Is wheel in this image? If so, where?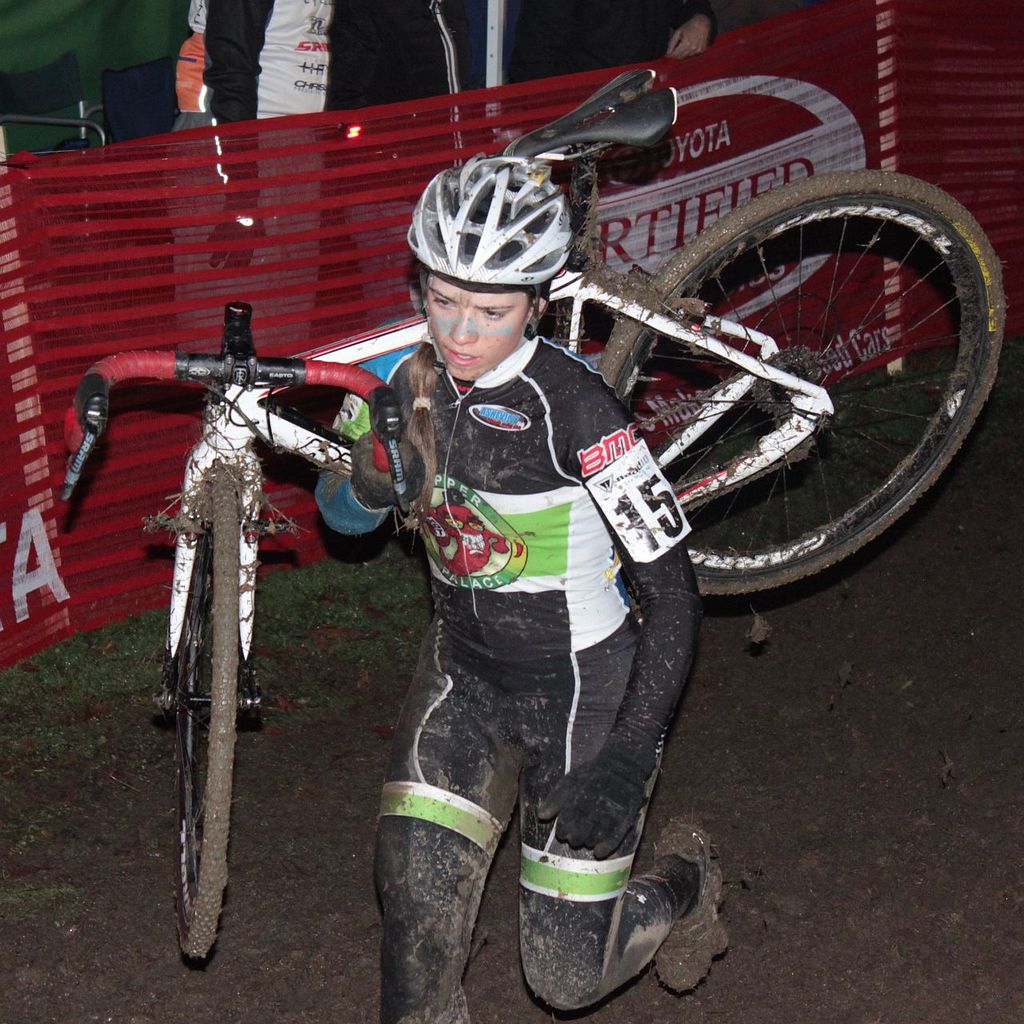
Yes, at rect(152, 458, 233, 964).
